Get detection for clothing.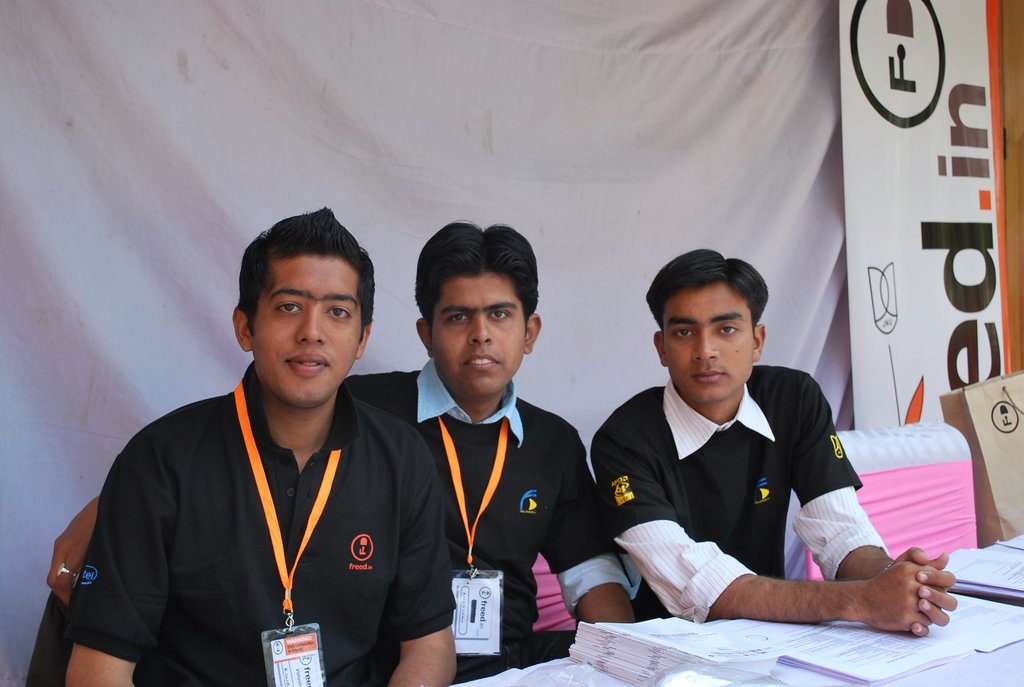
Detection: (left=63, top=361, right=469, bottom=686).
